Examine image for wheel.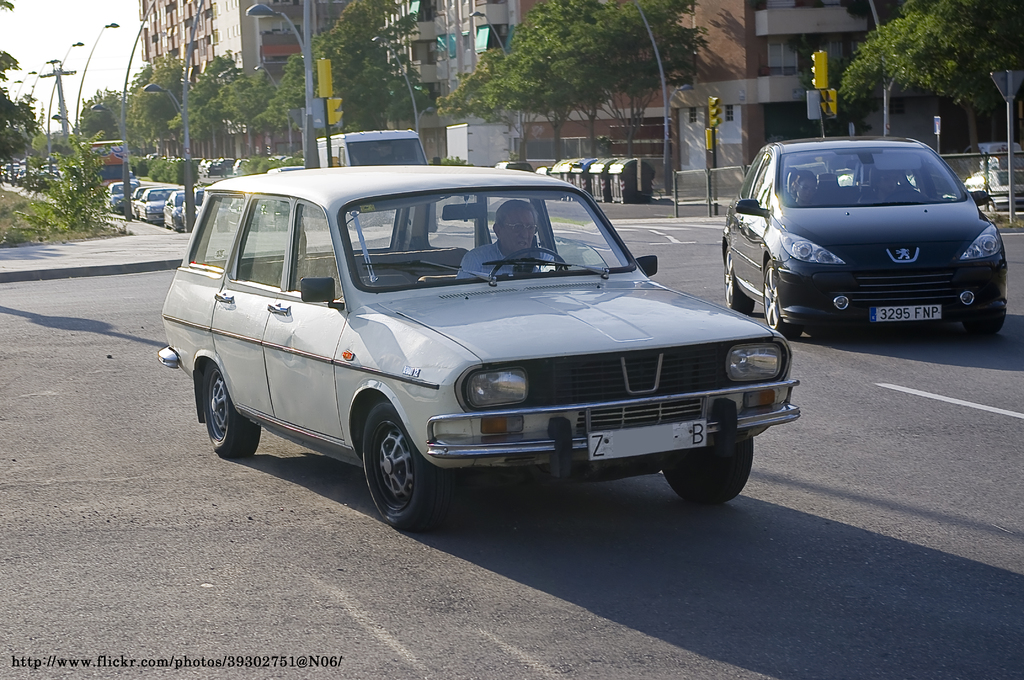
Examination result: [965,270,1009,335].
